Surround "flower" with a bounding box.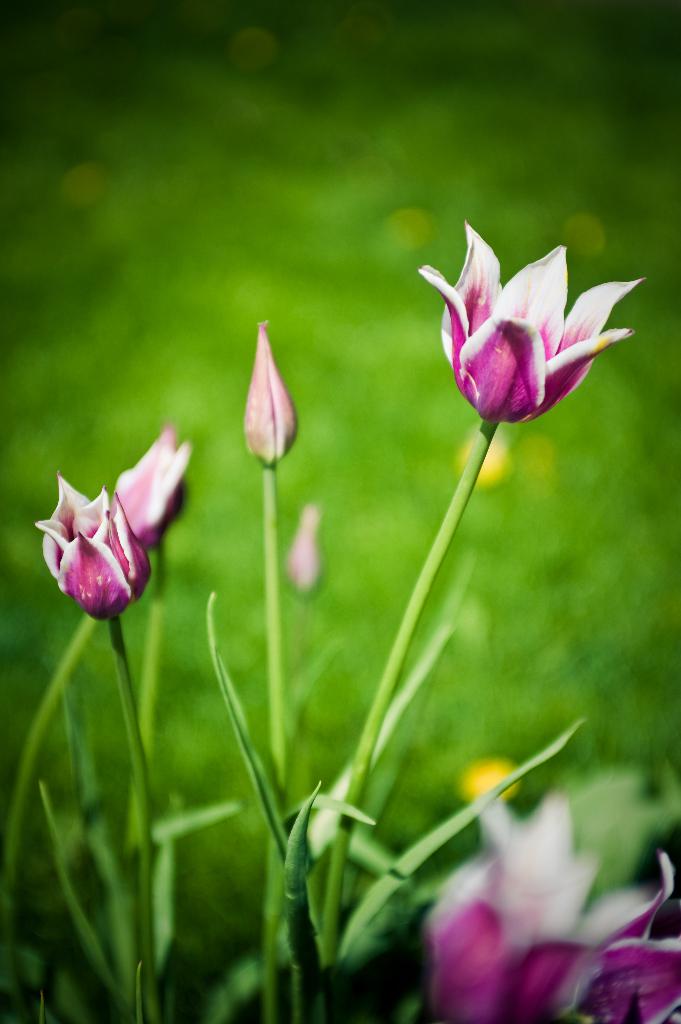
bbox=[229, 317, 300, 477].
